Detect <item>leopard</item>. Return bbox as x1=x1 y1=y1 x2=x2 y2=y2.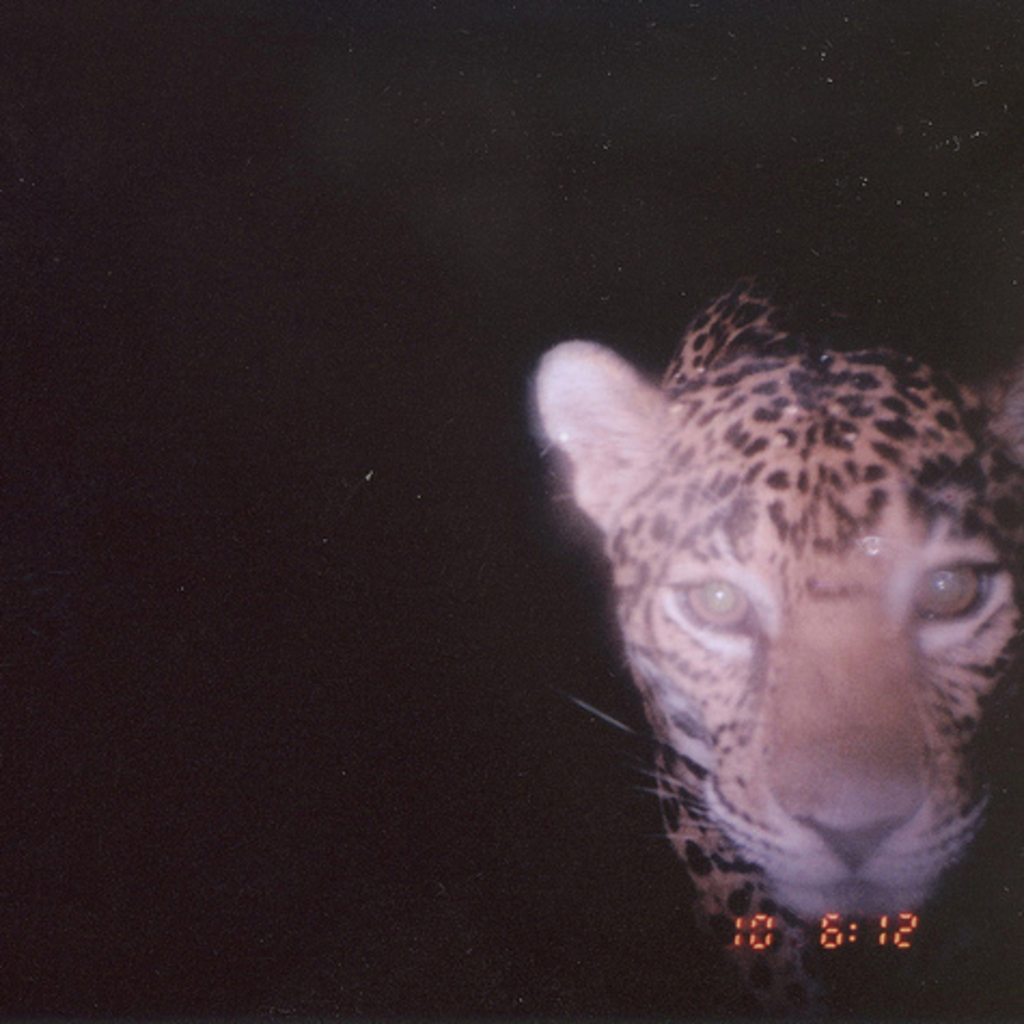
x1=528 y1=282 x2=1022 y2=1022.
